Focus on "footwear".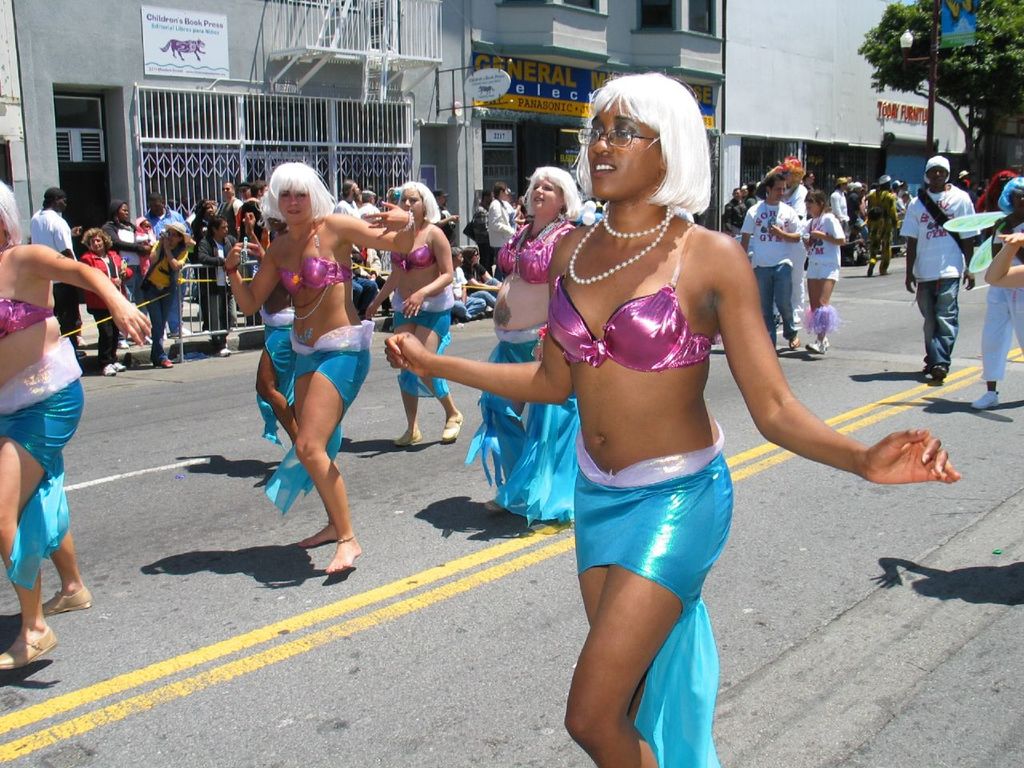
Focused at x1=441, y1=408, x2=464, y2=442.
